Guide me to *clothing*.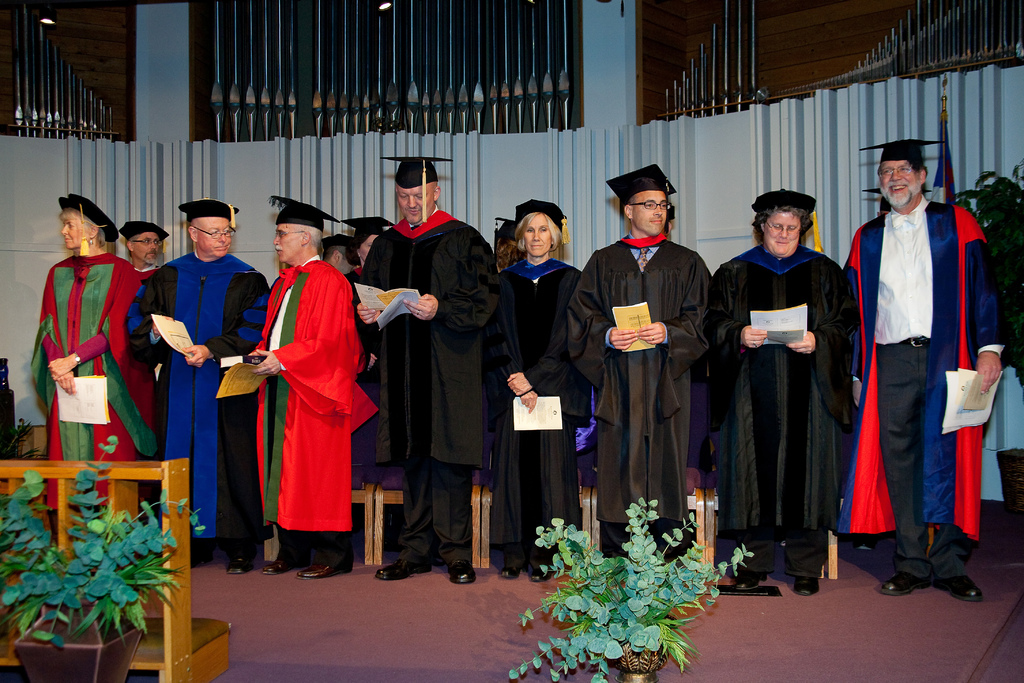
Guidance: <box>490,260,584,567</box>.
